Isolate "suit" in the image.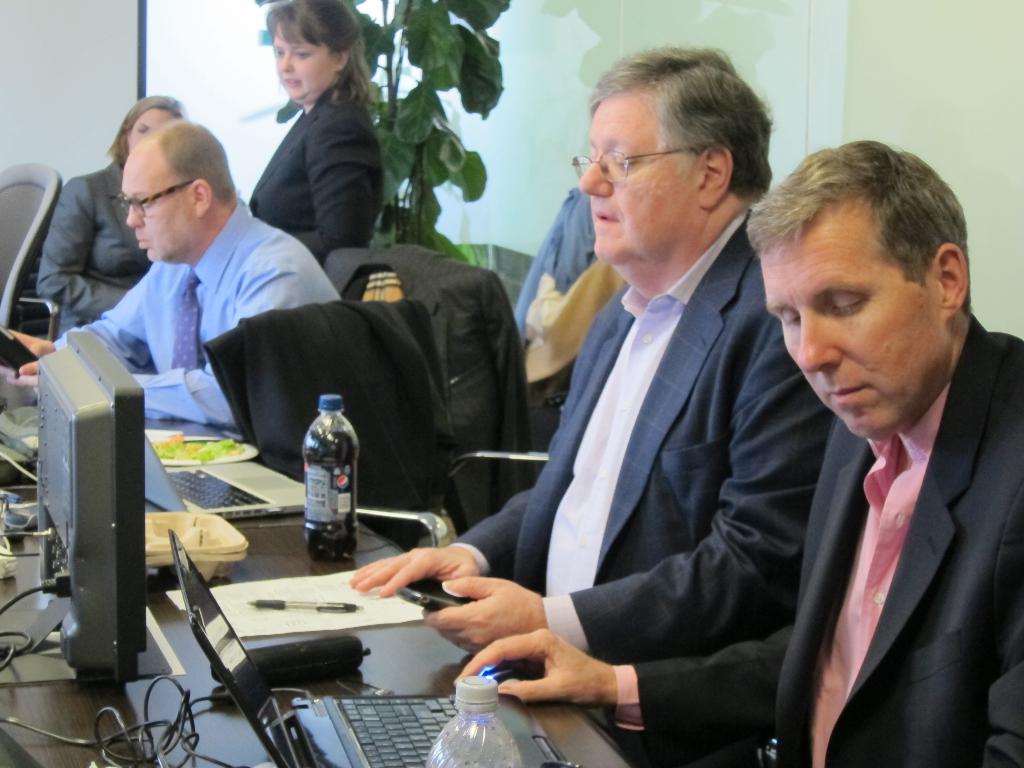
Isolated region: rect(610, 314, 1023, 767).
